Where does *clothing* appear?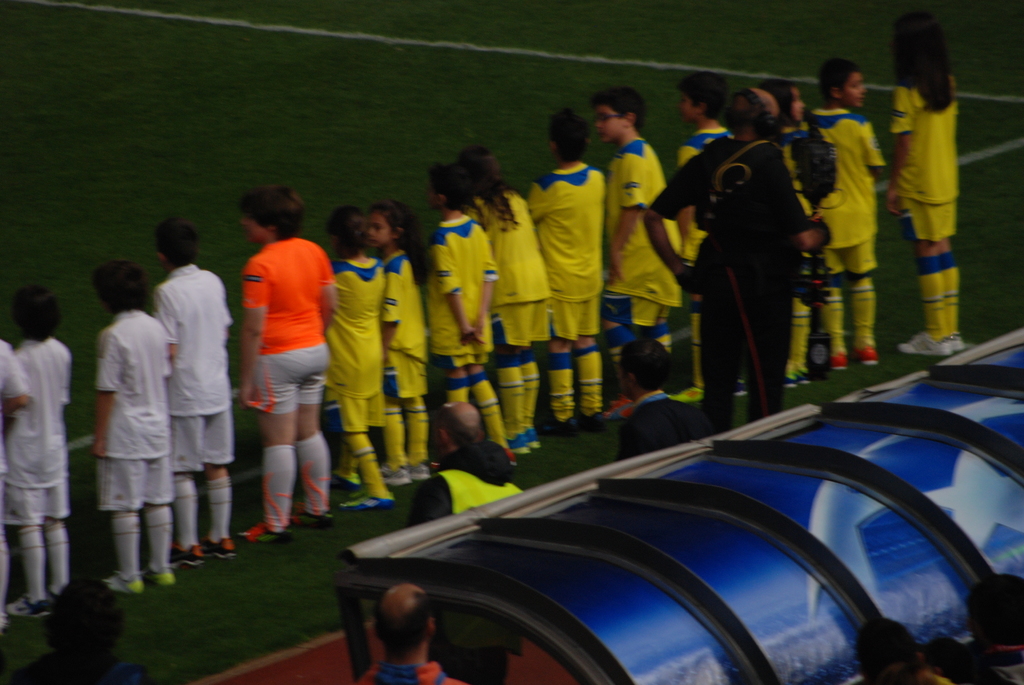
Appears at <region>317, 243, 387, 432</region>.
